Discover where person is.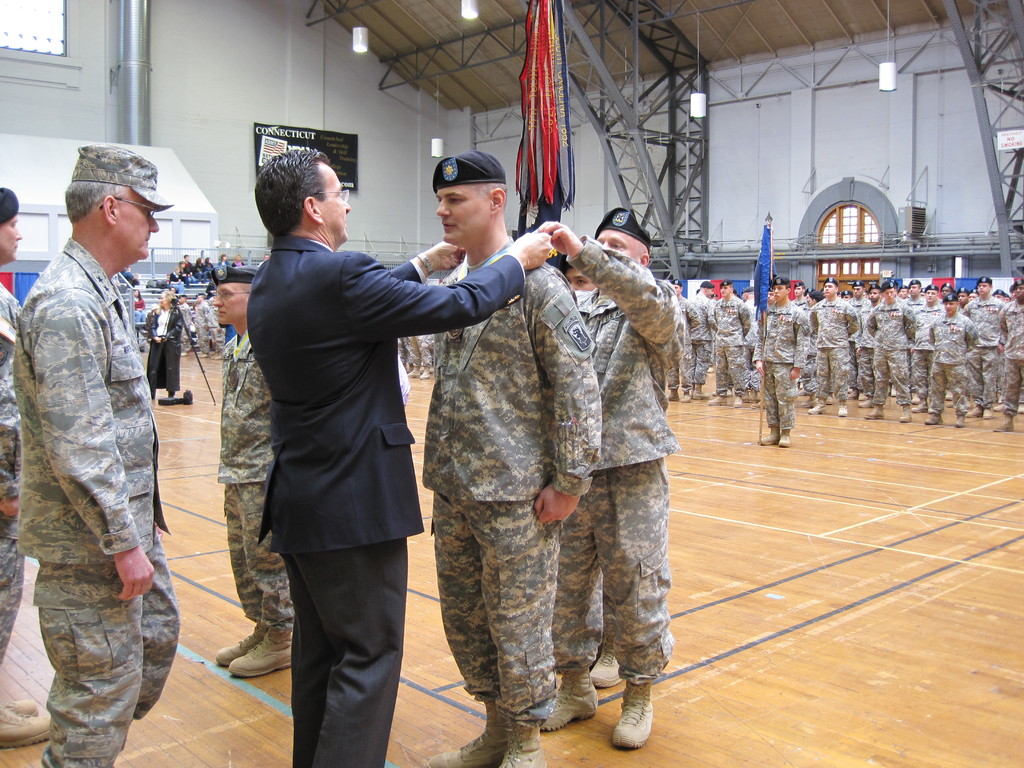
Discovered at (253, 147, 554, 767).
